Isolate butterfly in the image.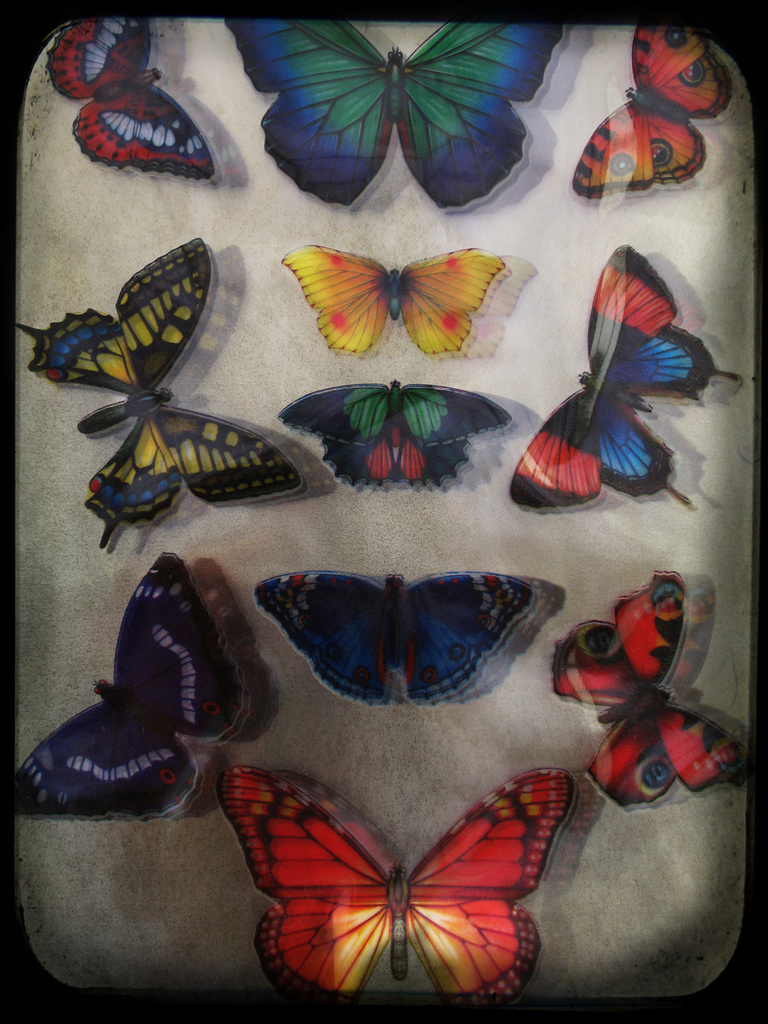
Isolated region: [224, 15, 569, 211].
